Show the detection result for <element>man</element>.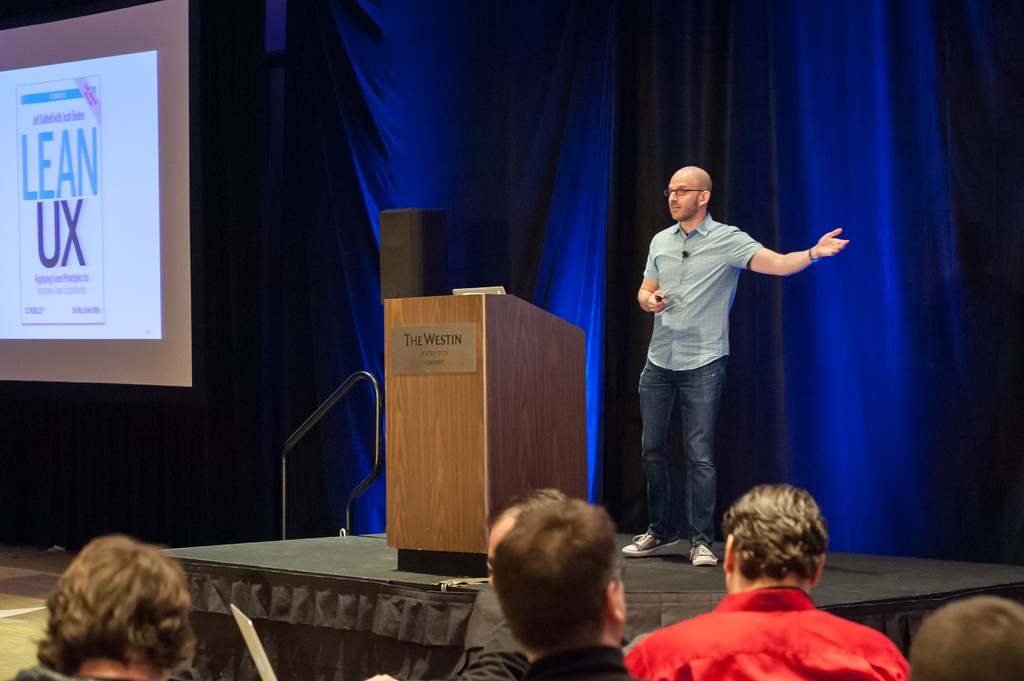
bbox(593, 492, 897, 680).
